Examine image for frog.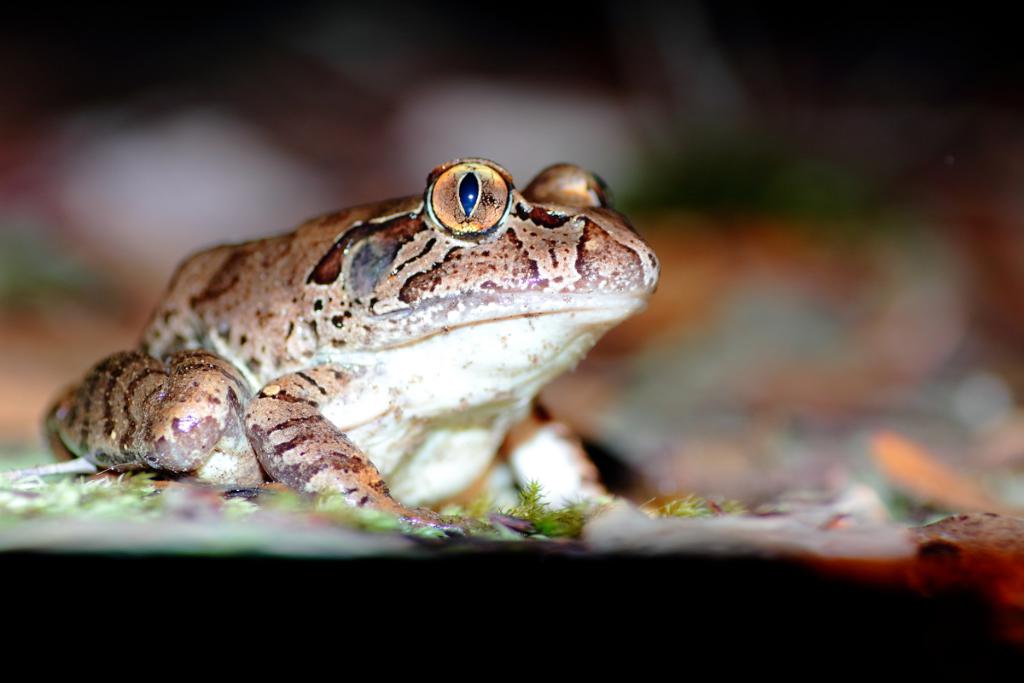
Examination result: {"x1": 40, "y1": 161, "x2": 660, "y2": 530}.
